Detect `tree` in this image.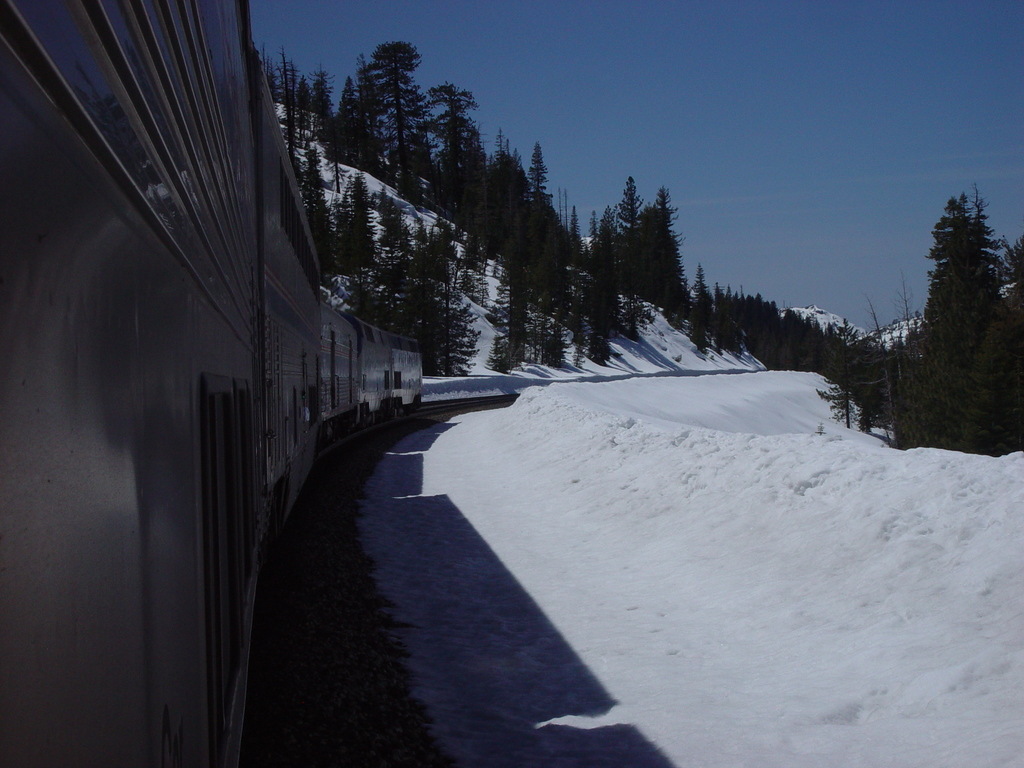
Detection: <bbox>556, 198, 589, 280</bbox>.
